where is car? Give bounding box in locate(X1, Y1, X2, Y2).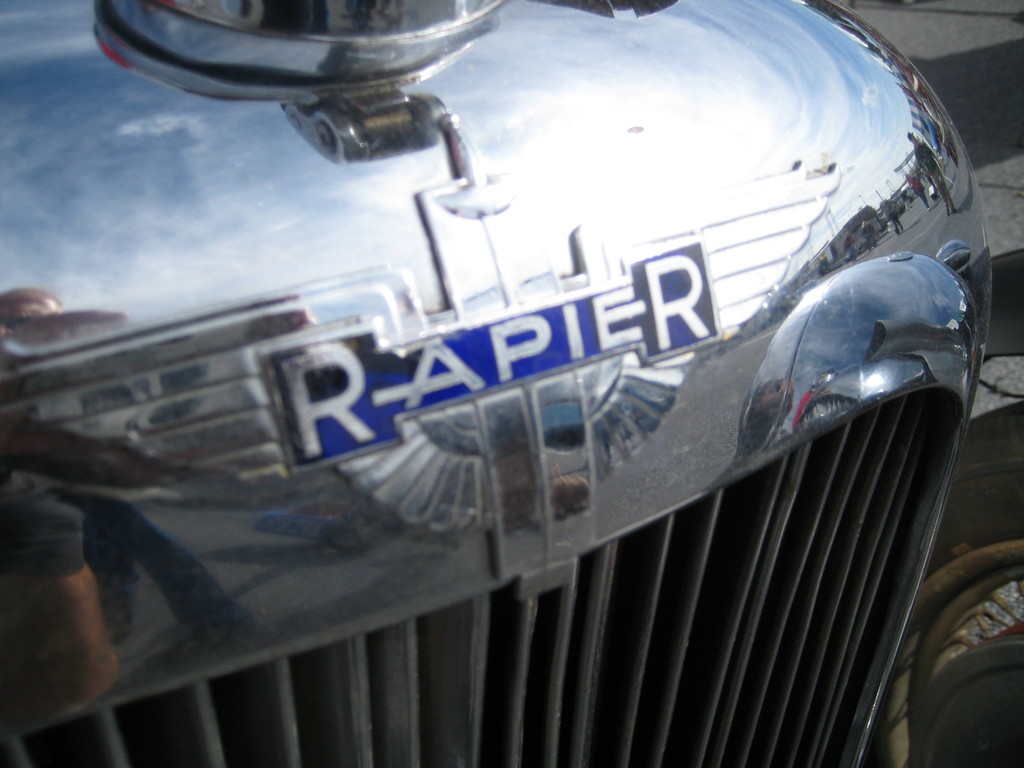
locate(0, 0, 993, 767).
